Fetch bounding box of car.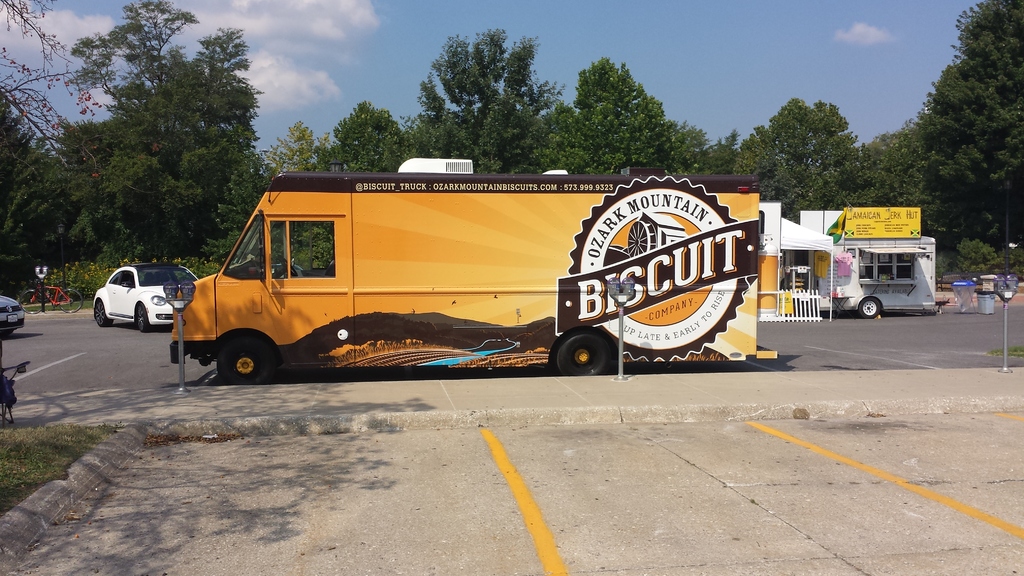
Bbox: [0,285,35,339].
